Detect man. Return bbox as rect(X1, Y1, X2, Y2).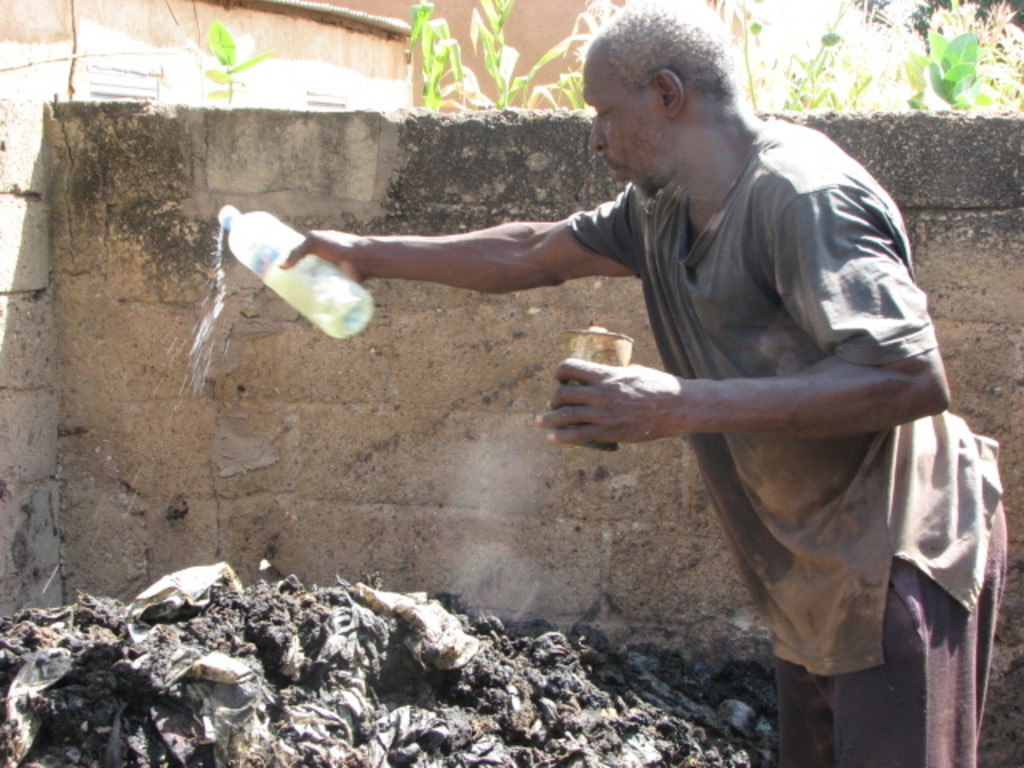
rect(448, 30, 992, 750).
